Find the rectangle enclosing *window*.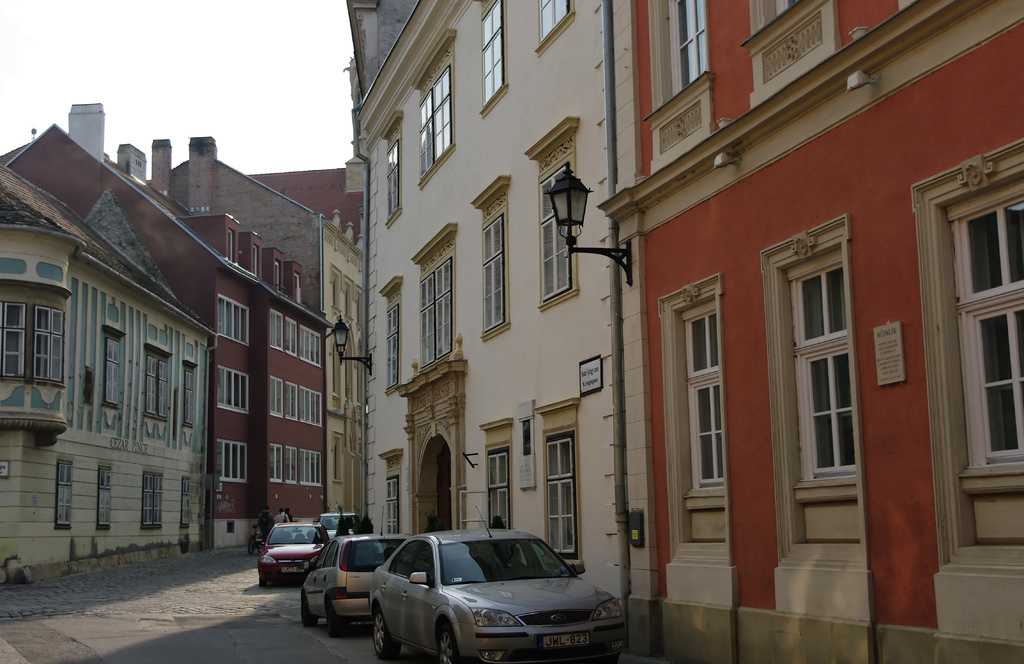
649/264/732/513.
